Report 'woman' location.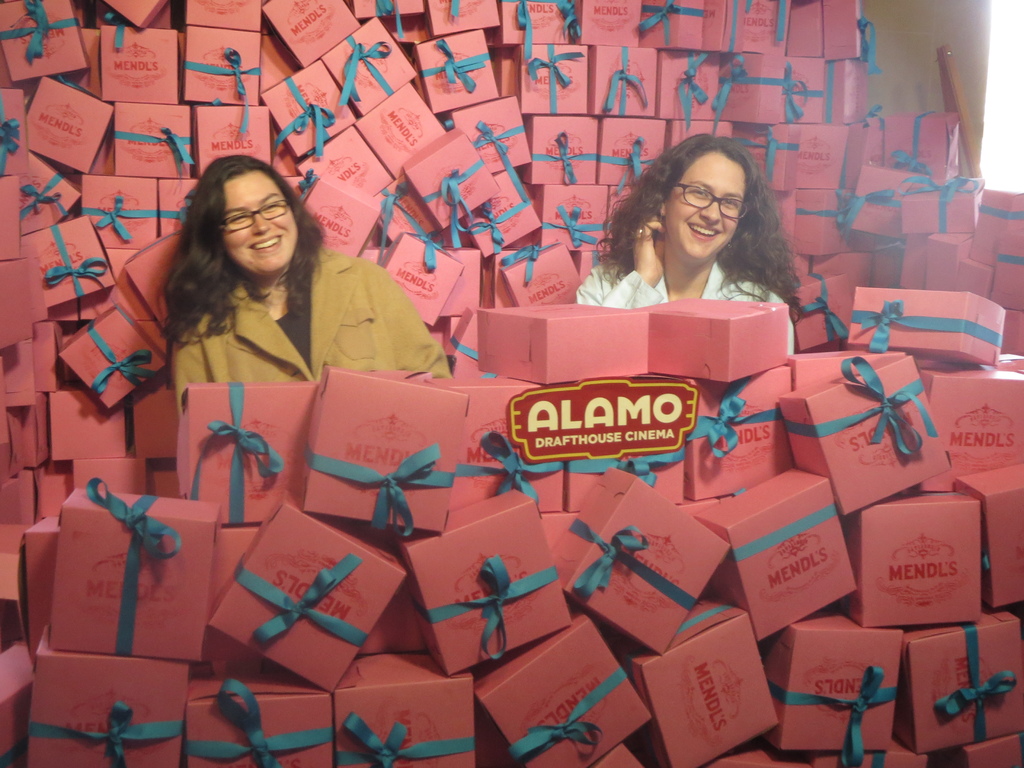
Report: [157, 152, 452, 417].
